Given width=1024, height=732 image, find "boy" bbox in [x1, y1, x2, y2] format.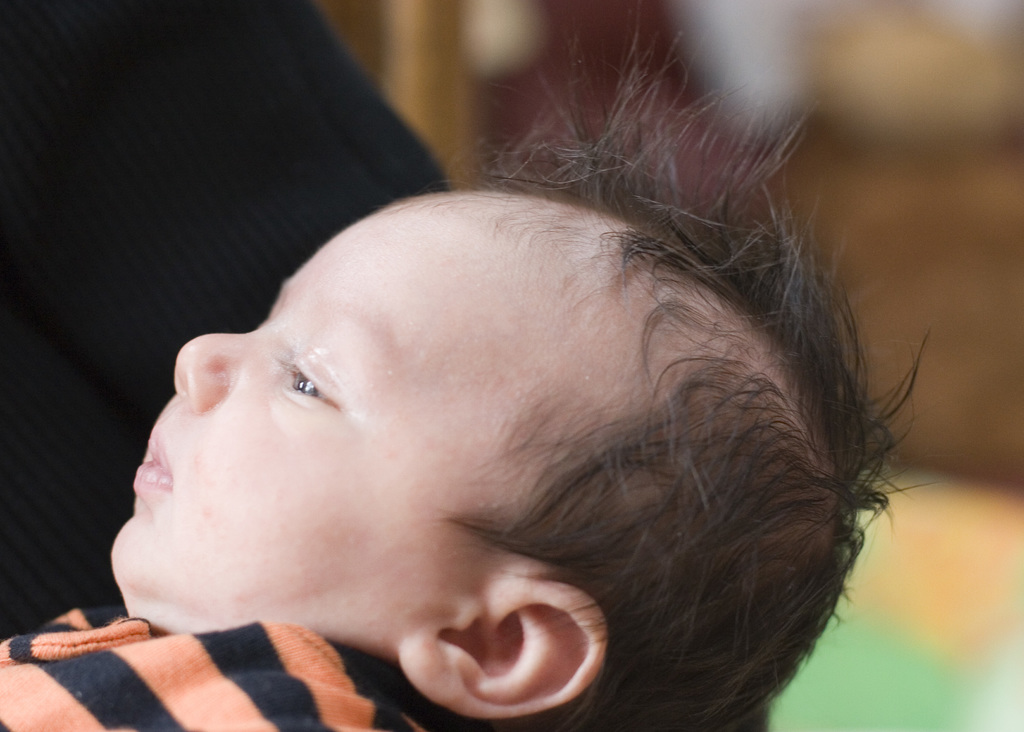
[0, 0, 948, 731].
